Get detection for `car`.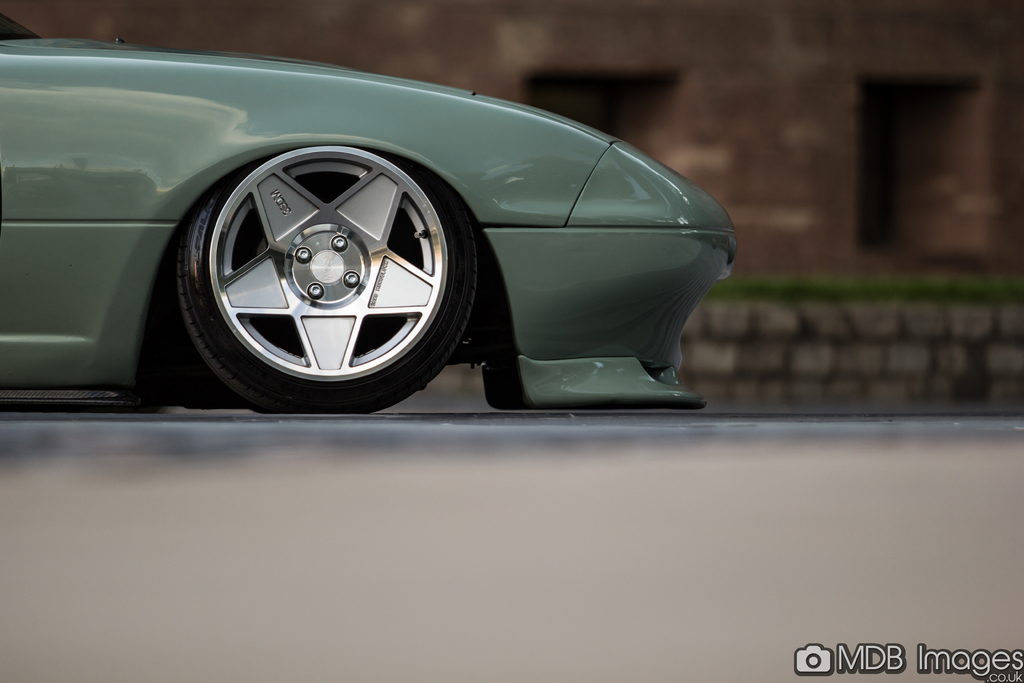
Detection: l=0, t=26, r=741, b=409.
